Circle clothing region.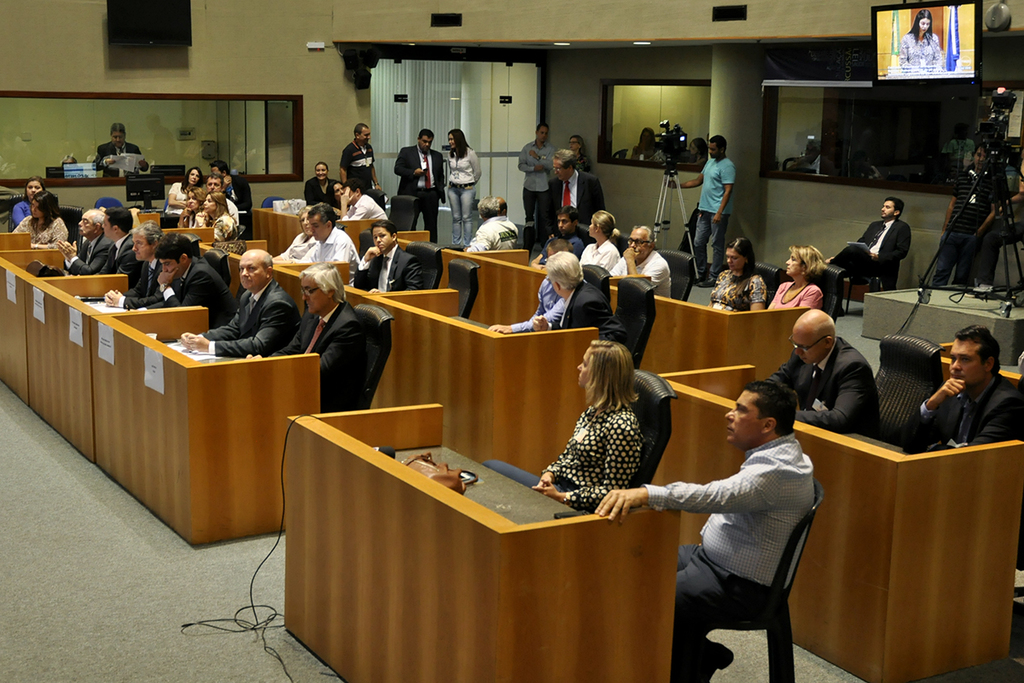
Region: BBox(765, 272, 823, 313).
